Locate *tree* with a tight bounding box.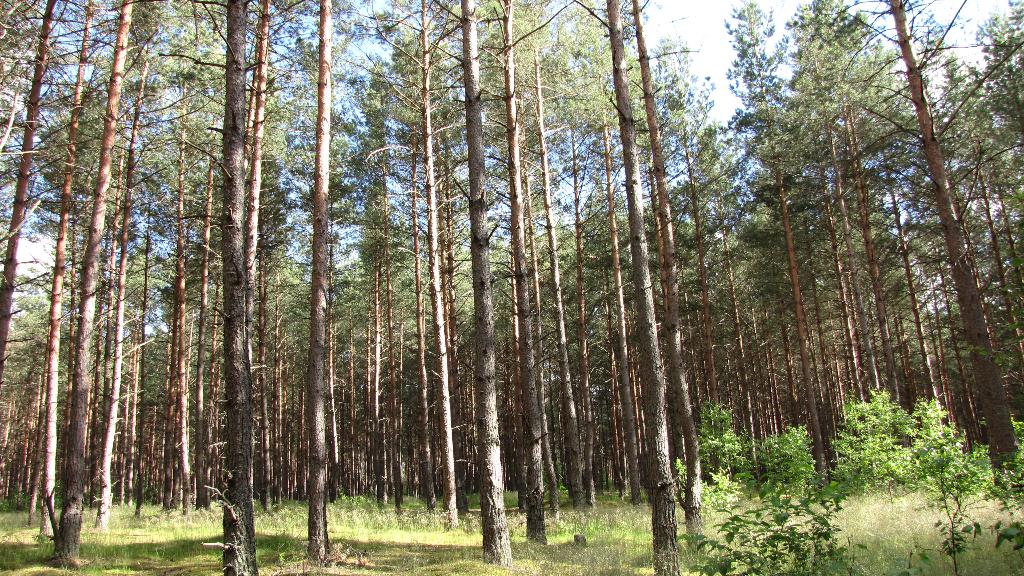
region(598, 0, 711, 547).
